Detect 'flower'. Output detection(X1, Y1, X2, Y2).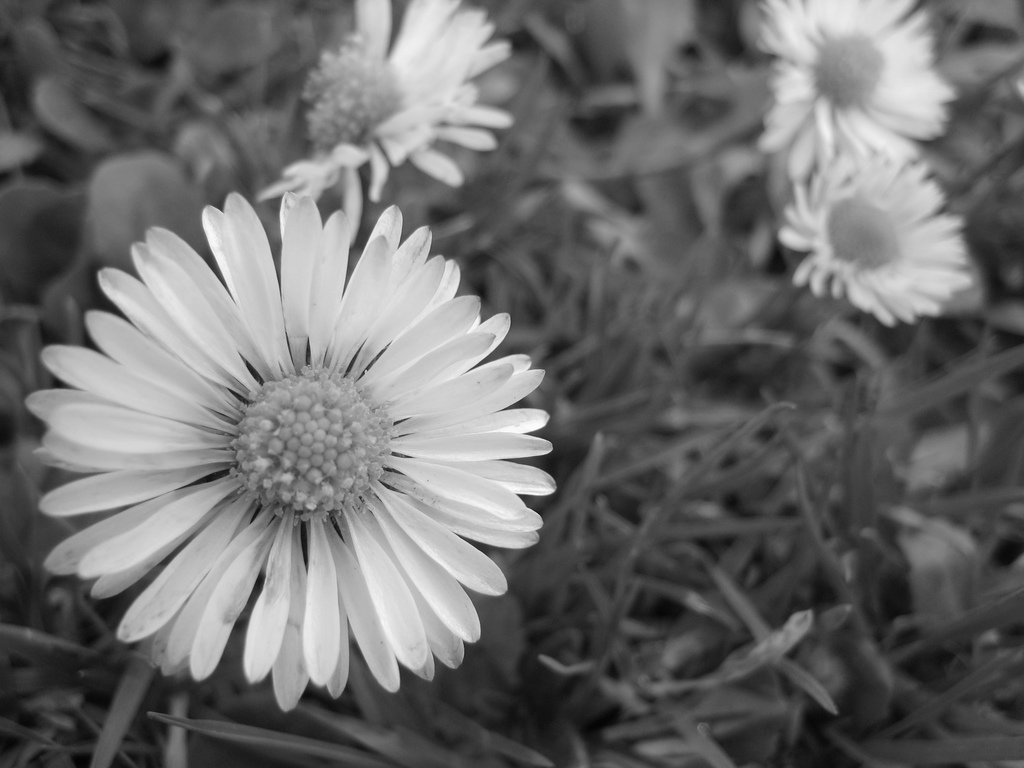
detection(21, 189, 559, 713).
